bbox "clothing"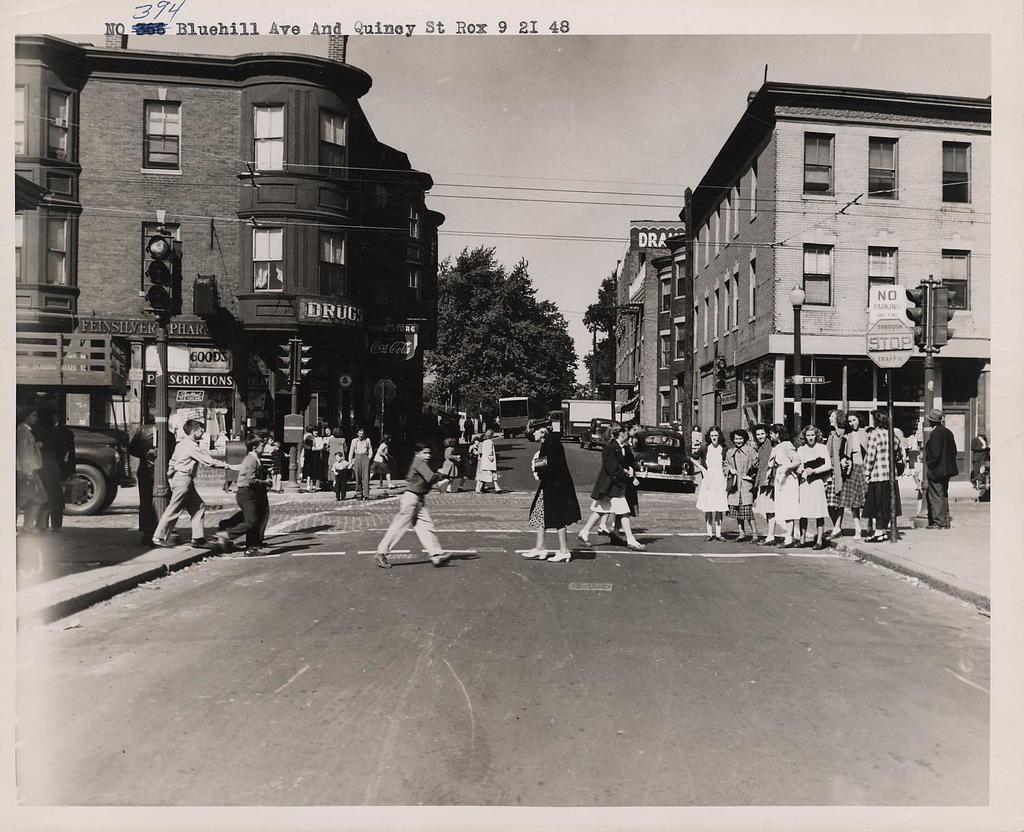
BBox(923, 422, 960, 526)
